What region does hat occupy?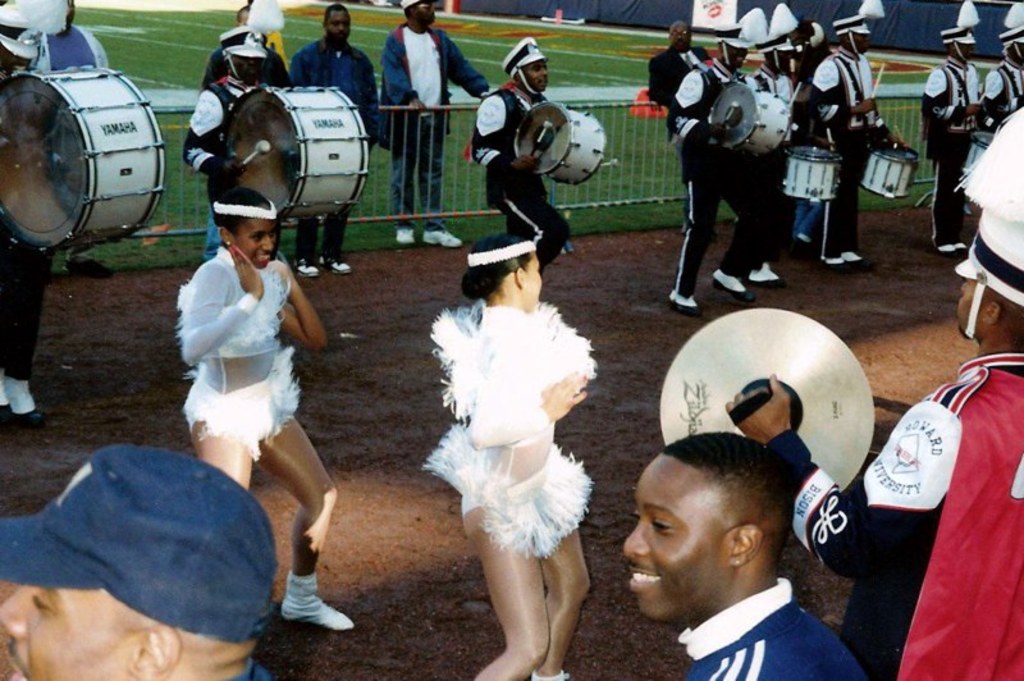
(left=0, top=440, right=276, bottom=641).
